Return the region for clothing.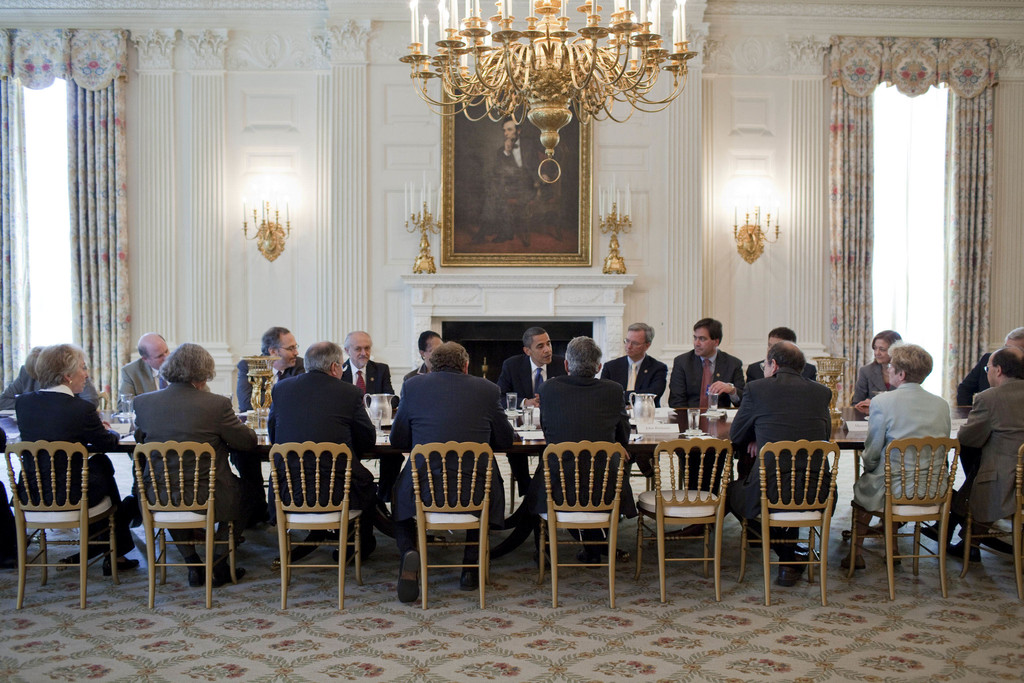
rect(963, 347, 1023, 407).
